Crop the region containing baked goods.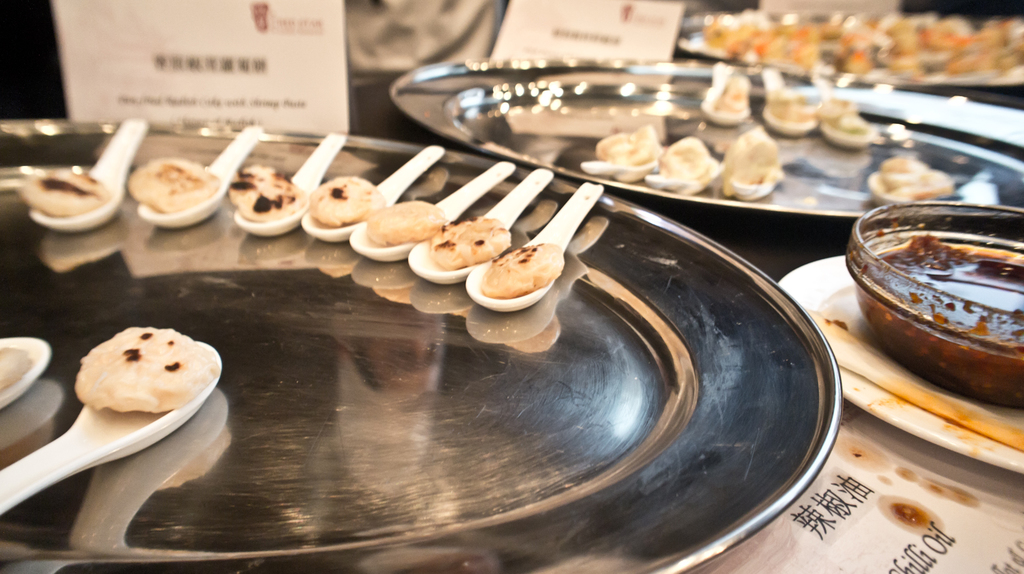
Crop region: BBox(227, 164, 306, 225).
